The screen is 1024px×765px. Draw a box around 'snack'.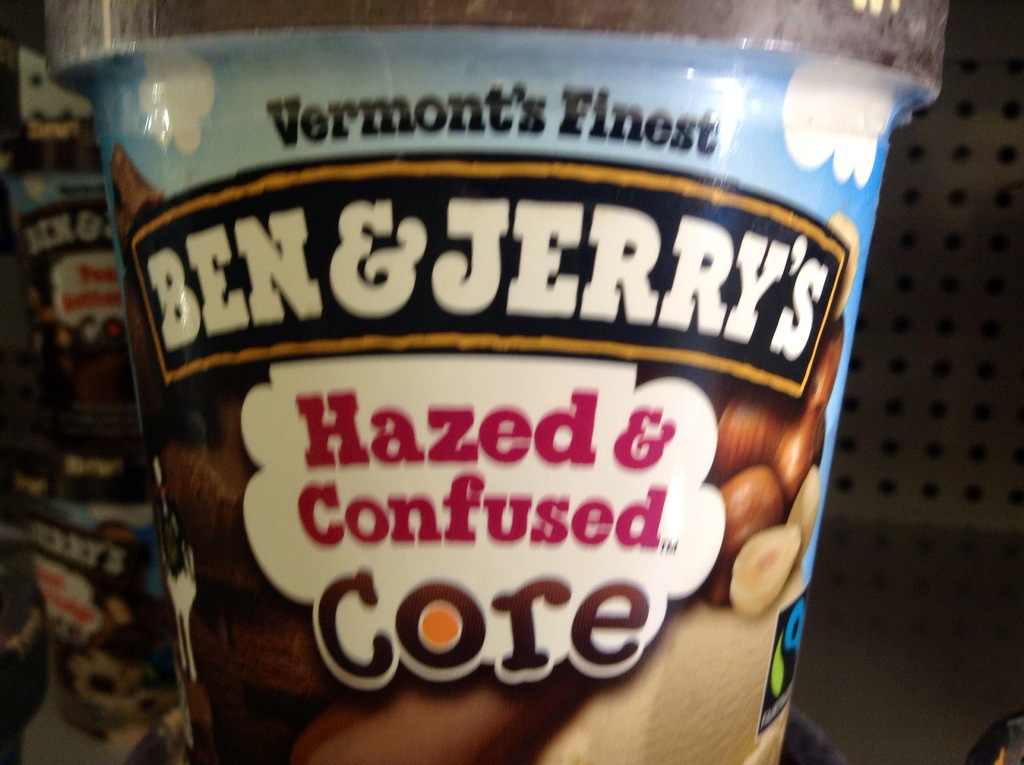
locate(138, 390, 812, 764).
